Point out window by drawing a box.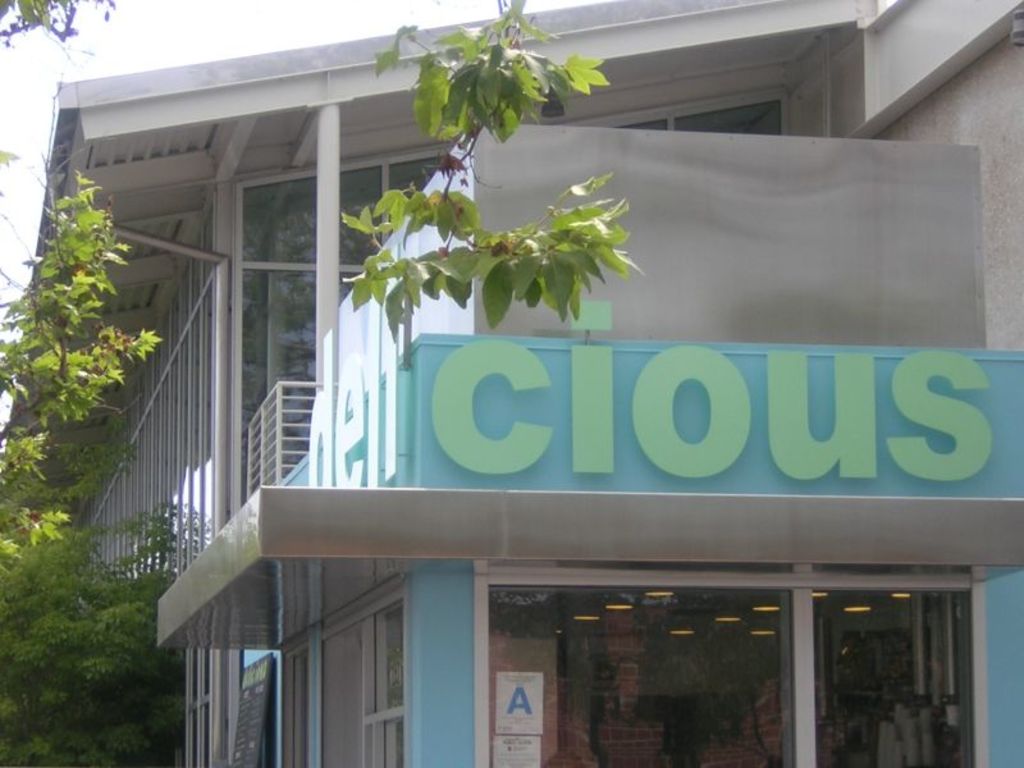
[left=236, top=152, right=451, bottom=503].
